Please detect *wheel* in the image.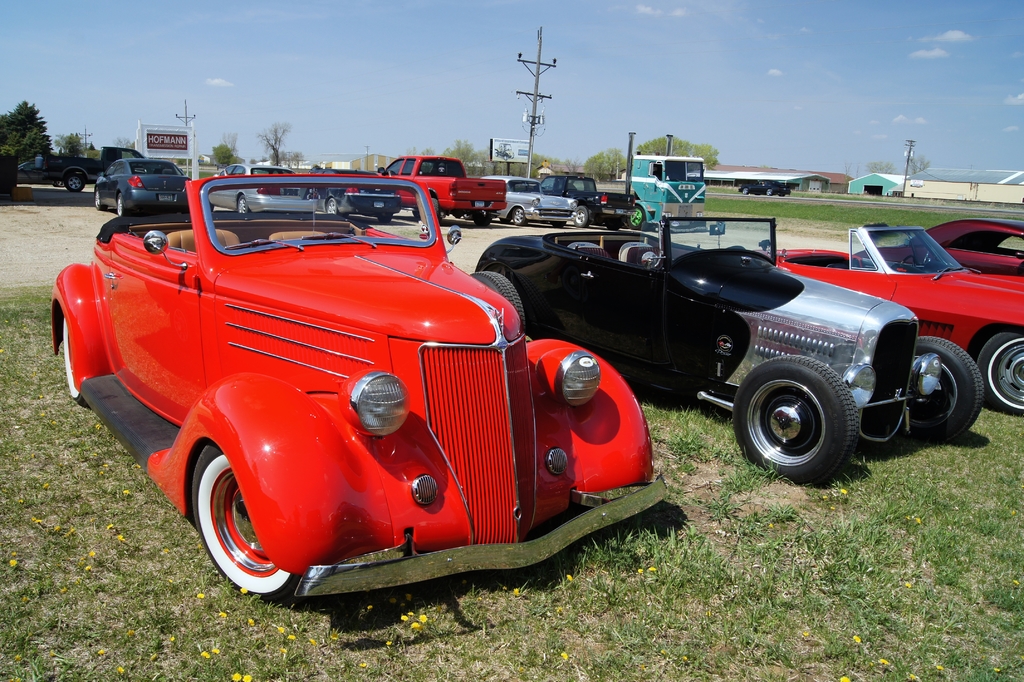
95,188,106,210.
